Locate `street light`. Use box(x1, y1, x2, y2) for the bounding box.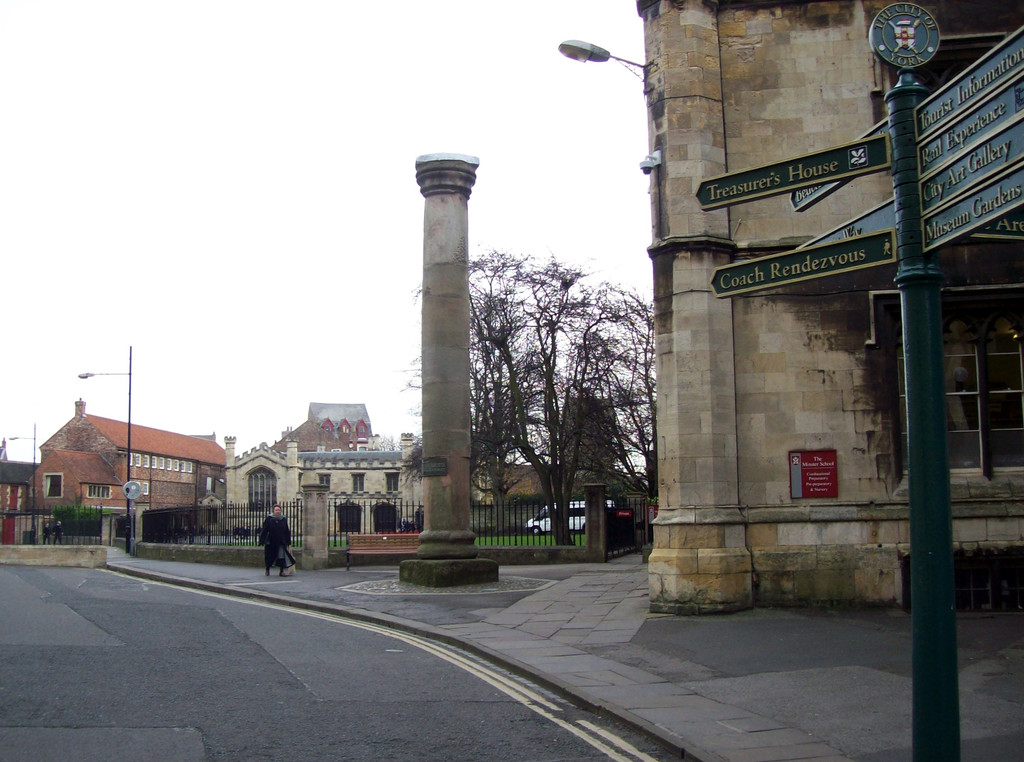
box(6, 423, 35, 546).
